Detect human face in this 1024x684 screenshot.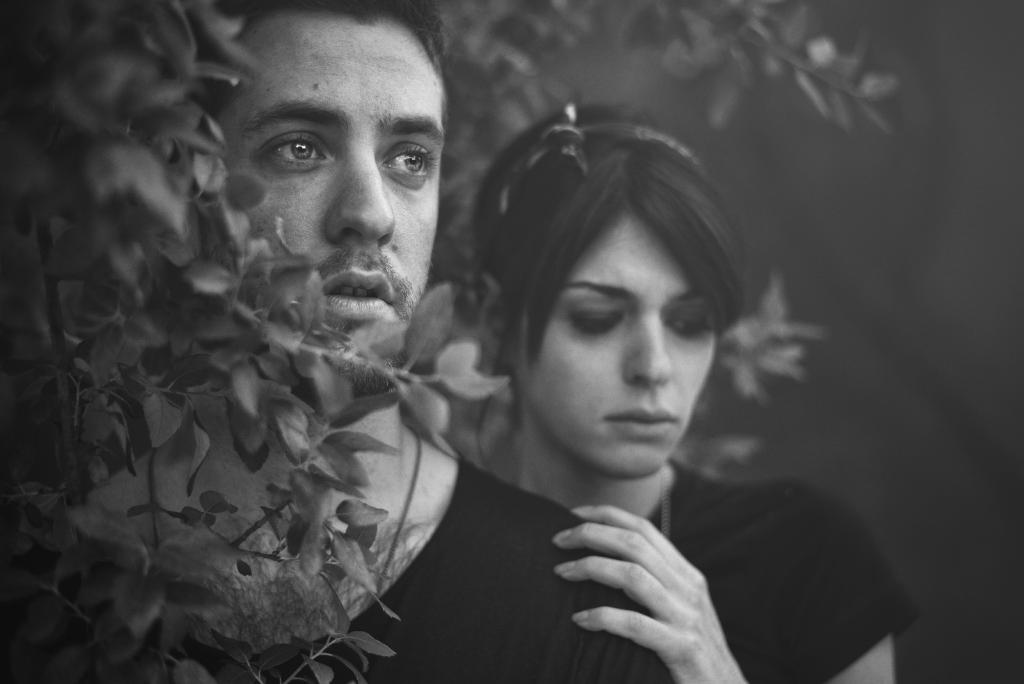
Detection: l=515, t=207, r=716, b=482.
